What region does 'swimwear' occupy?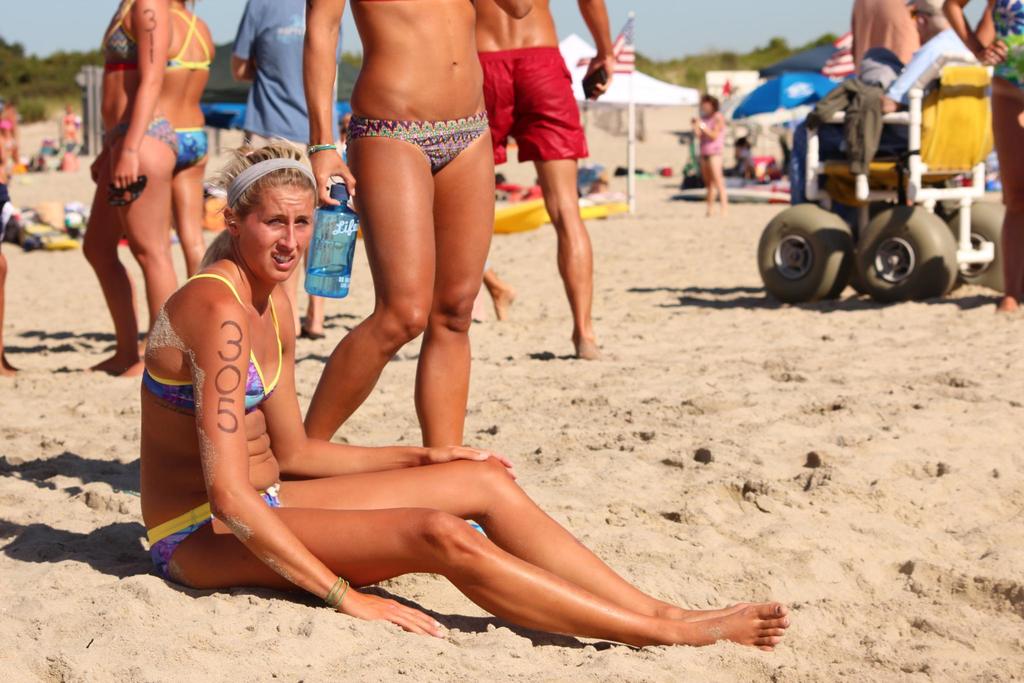
[153, 473, 279, 573].
